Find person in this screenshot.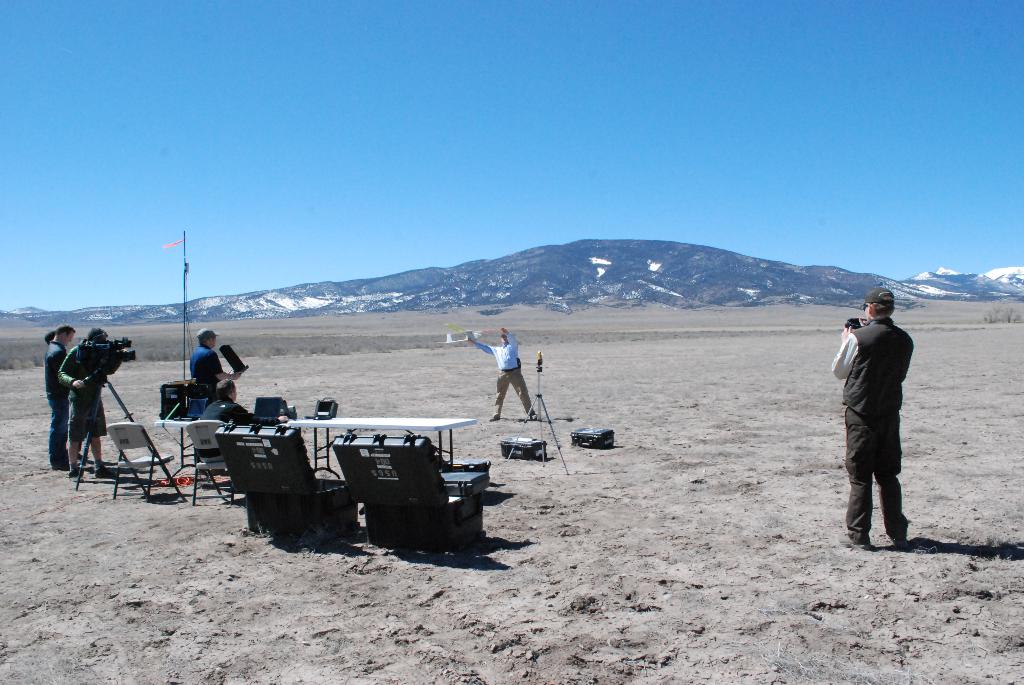
The bounding box for person is box(184, 327, 241, 418).
